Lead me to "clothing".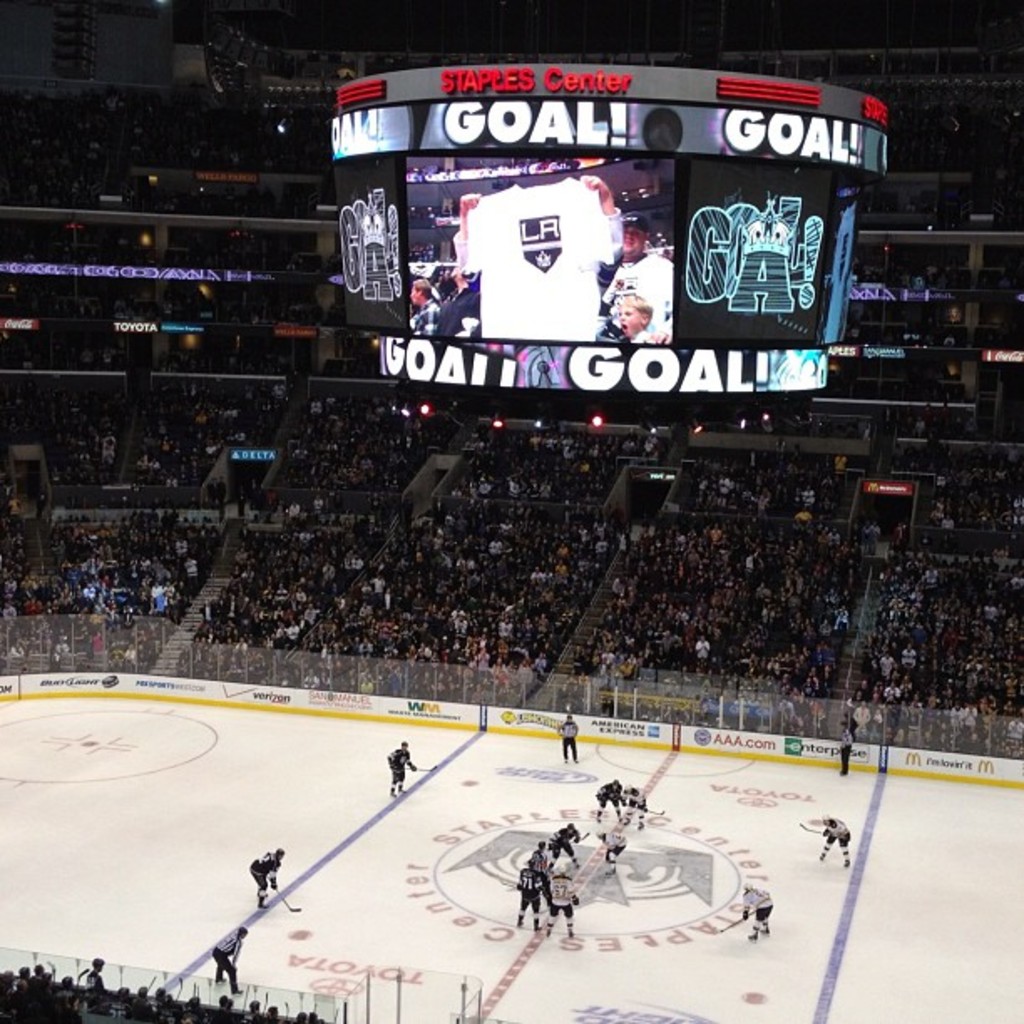
Lead to 740/888/770/935.
